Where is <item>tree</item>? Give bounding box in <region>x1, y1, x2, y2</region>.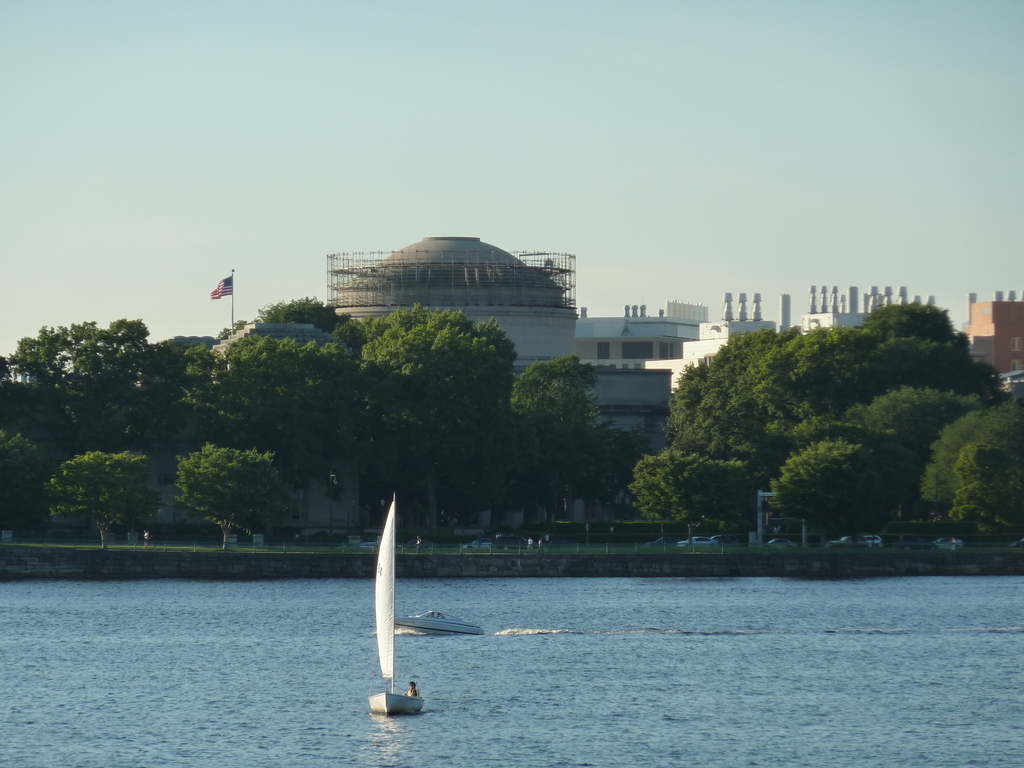
<region>743, 325, 882, 479</region>.
